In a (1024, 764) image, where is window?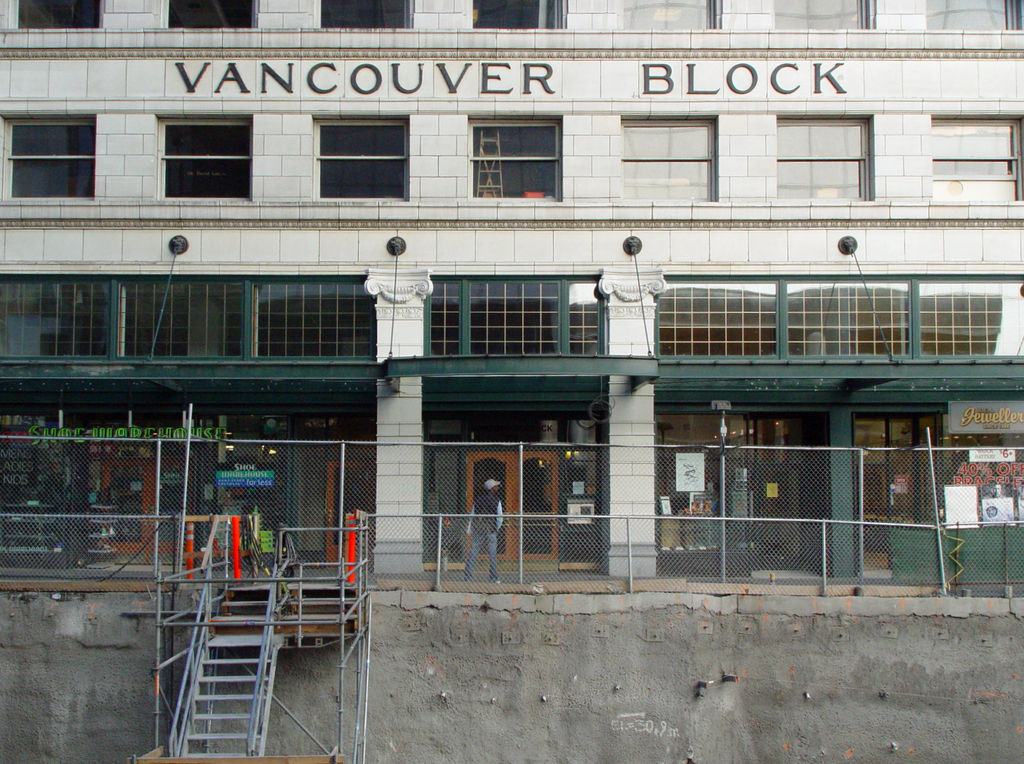
bbox=[932, 110, 1023, 201].
